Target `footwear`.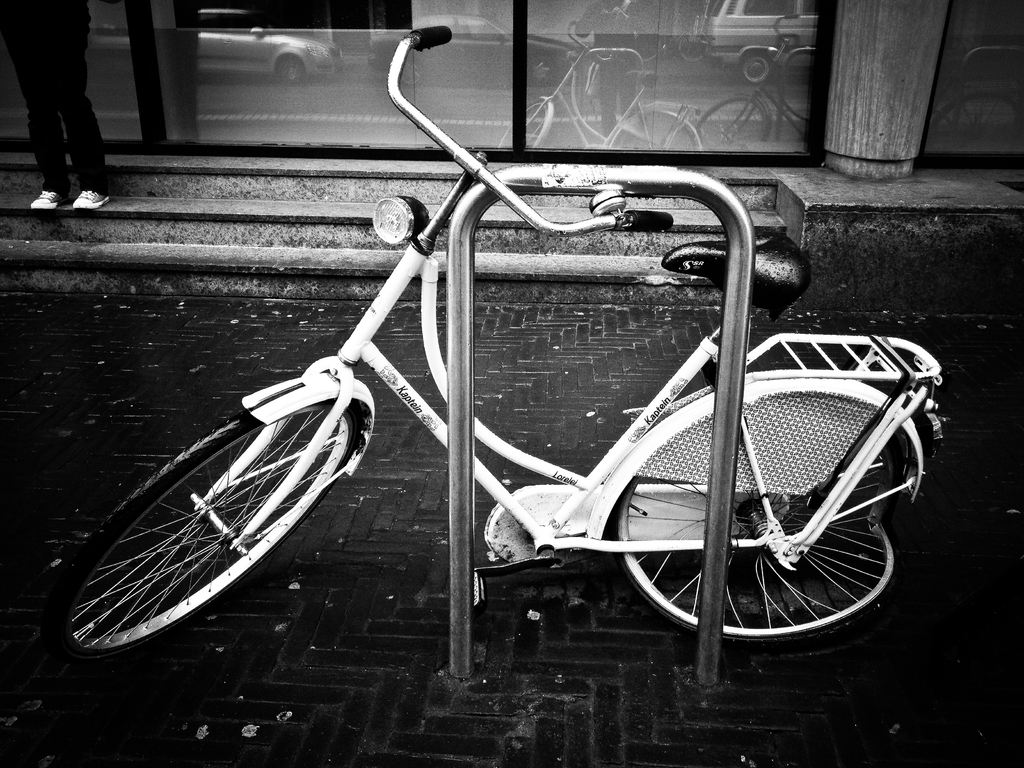
Target region: select_region(28, 192, 66, 209).
